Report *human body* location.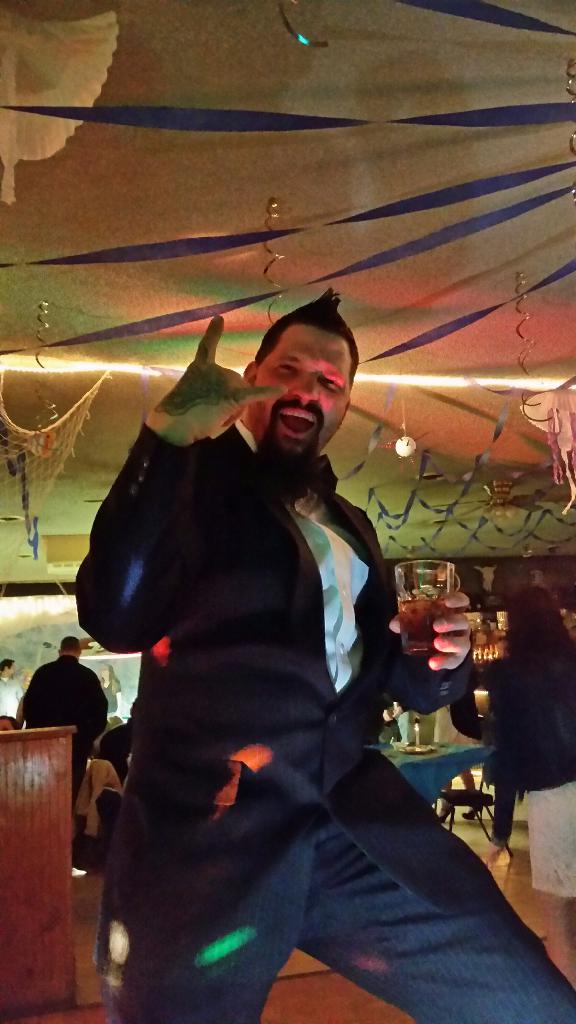
Report: (left=0, top=673, right=31, bottom=717).
